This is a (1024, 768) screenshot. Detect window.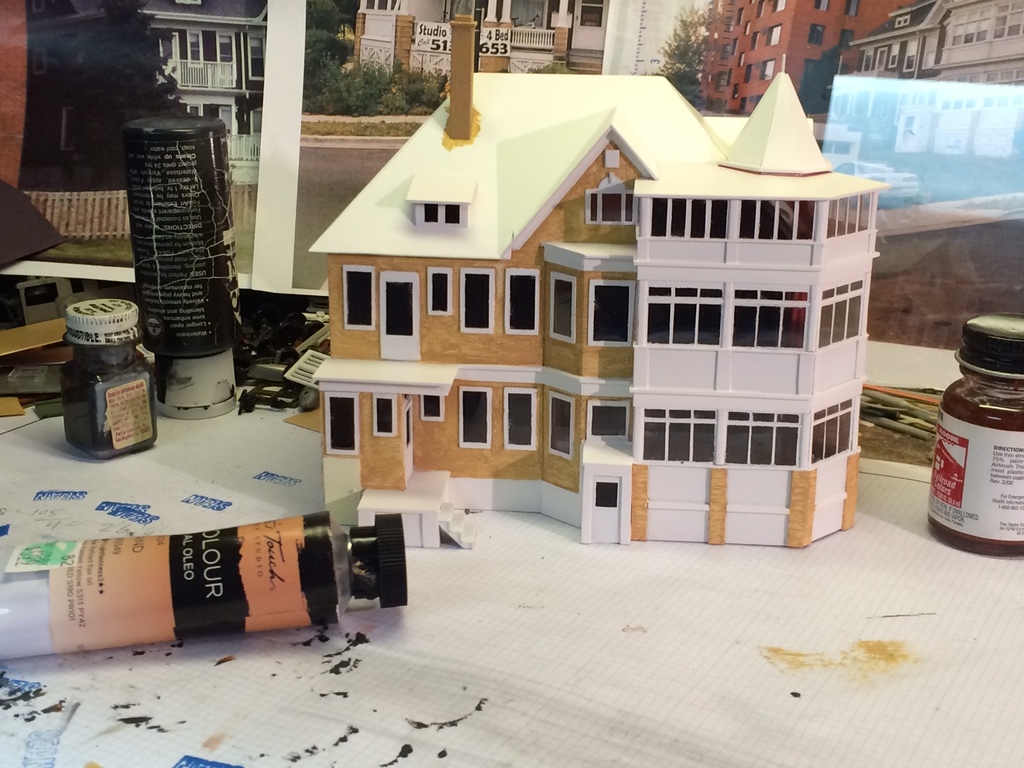
648, 288, 724, 346.
